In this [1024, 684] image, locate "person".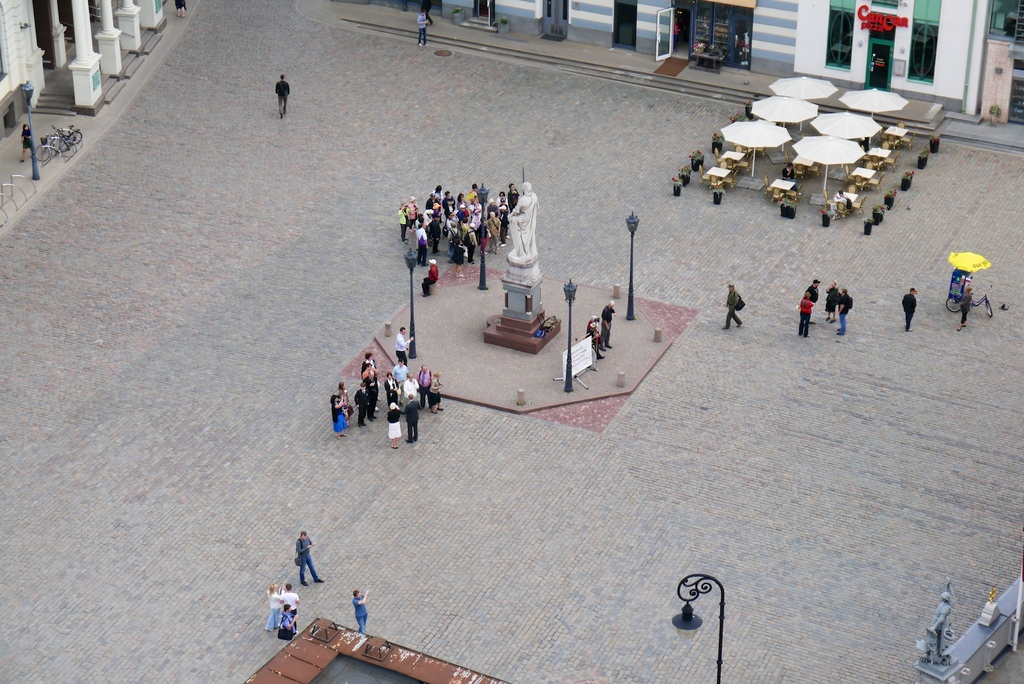
Bounding box: select_region(173, 0, 188, 16).
